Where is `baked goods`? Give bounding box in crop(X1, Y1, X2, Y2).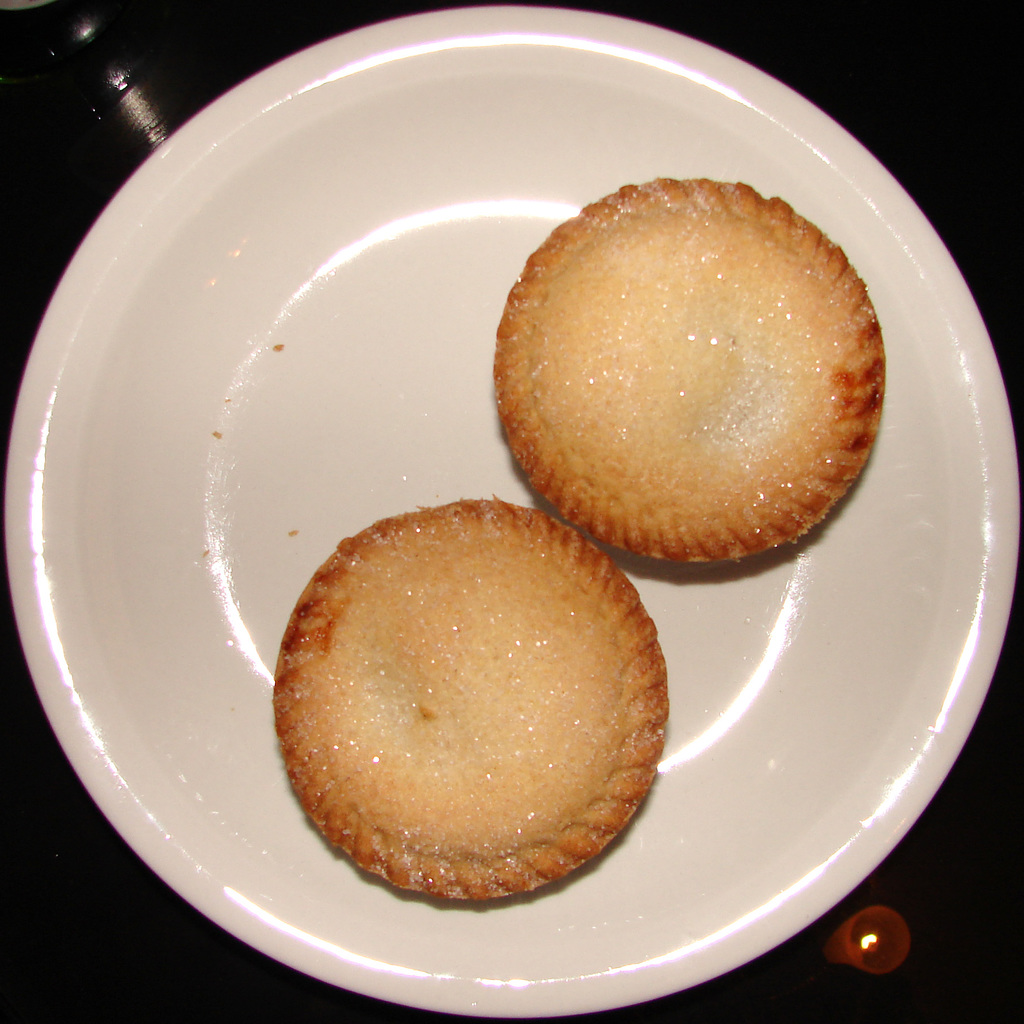
crop(485, 175, 884, 566).
